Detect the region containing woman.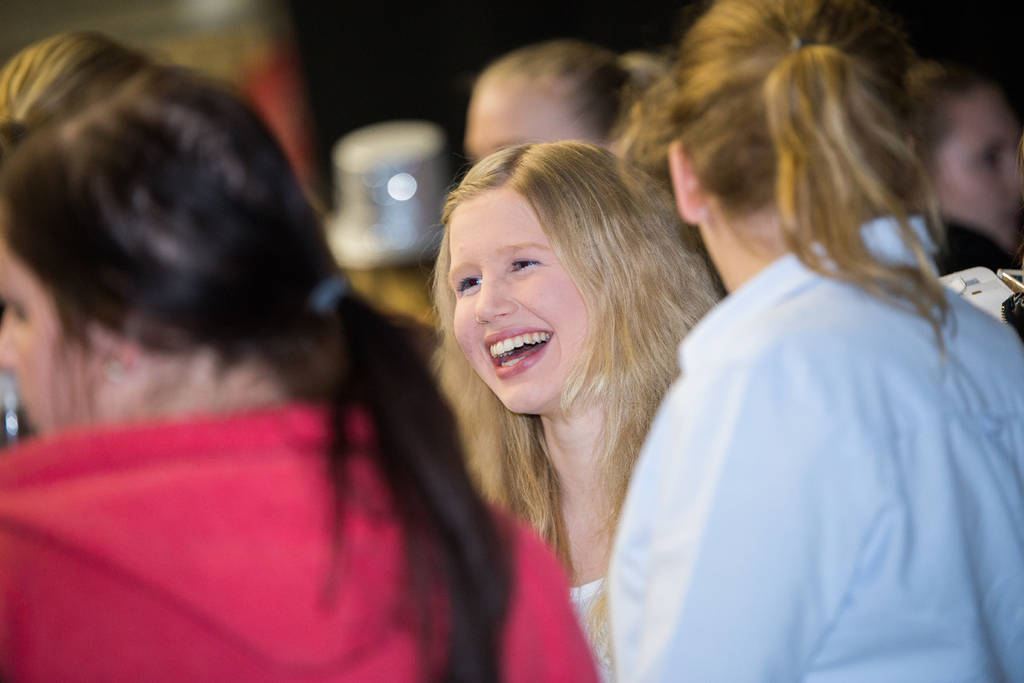
left=430, top=136, right=717, bottom=682.
